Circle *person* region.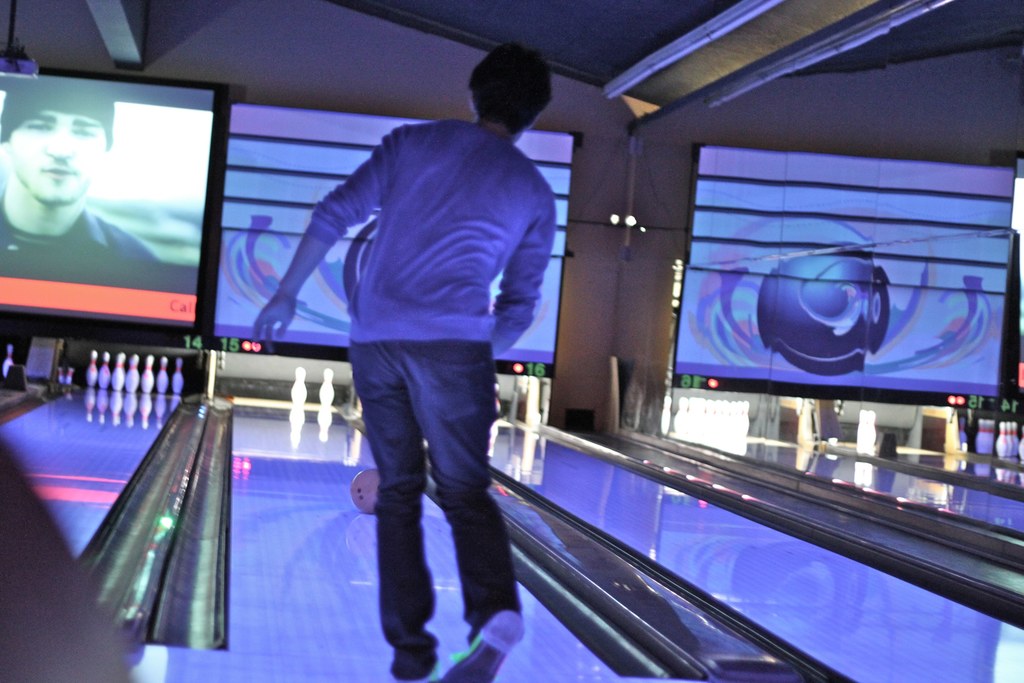
Region: detection(255, 60, 552, 673).
